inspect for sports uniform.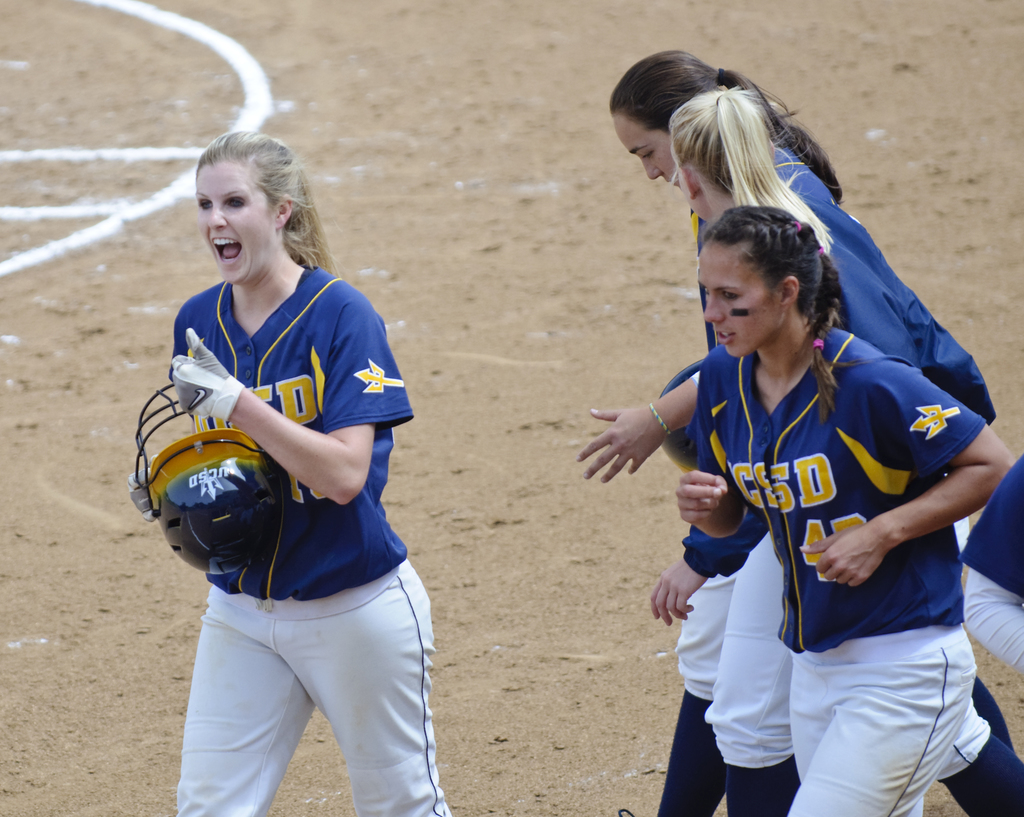
Inspection: (left=963, top=458, right=1023, bottom=677).
